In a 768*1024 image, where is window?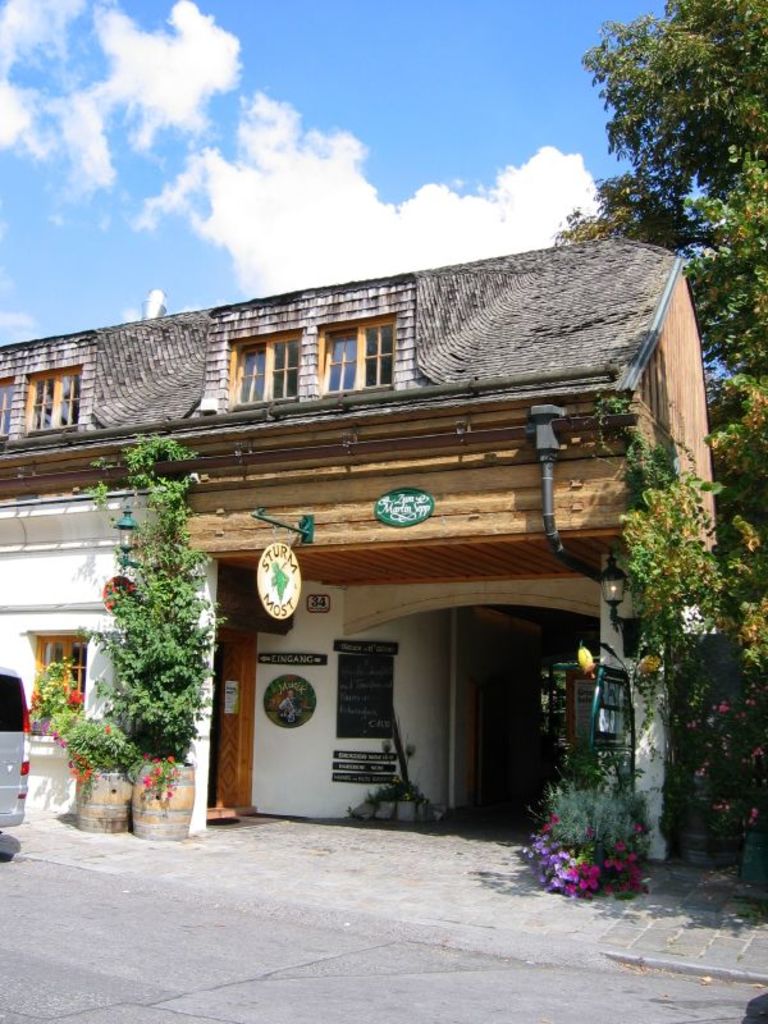
360 316 394 385.
